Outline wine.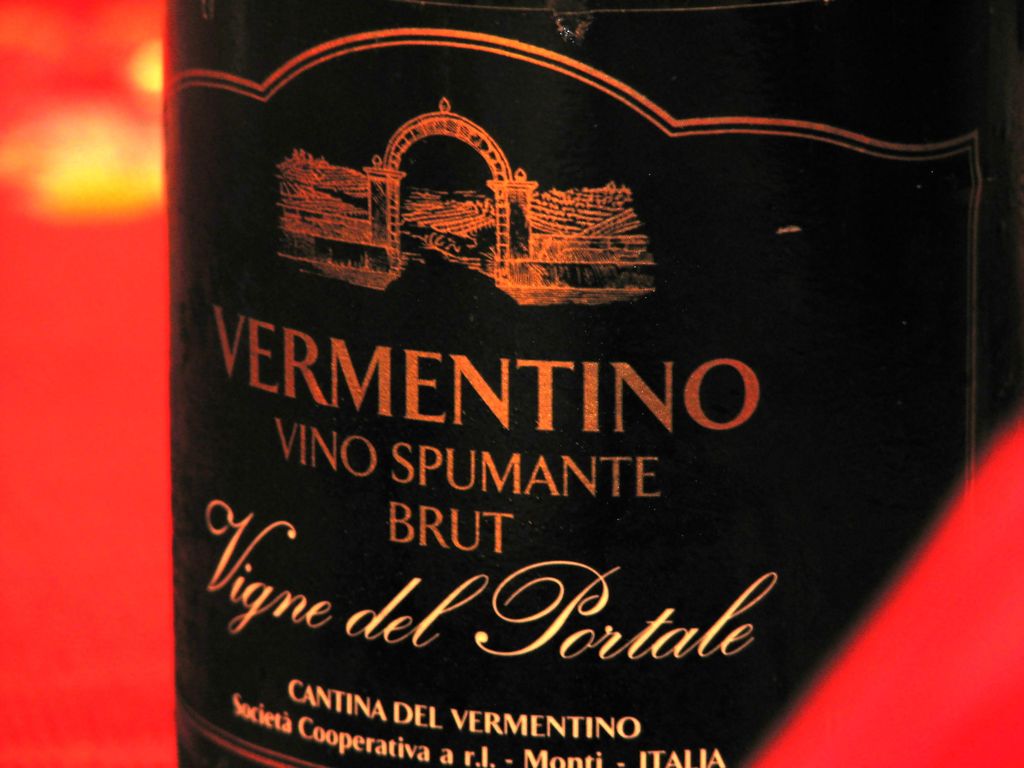
Outline: region(163, 0, 1023, 763).
